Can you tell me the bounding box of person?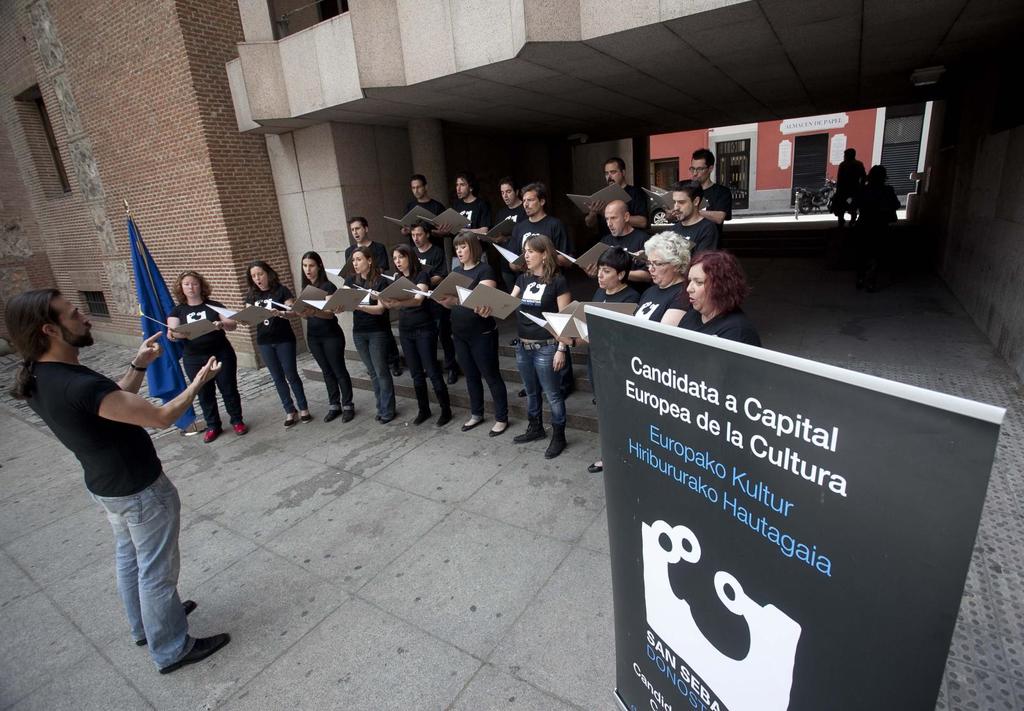
crop(3, 288, 223, 680).
